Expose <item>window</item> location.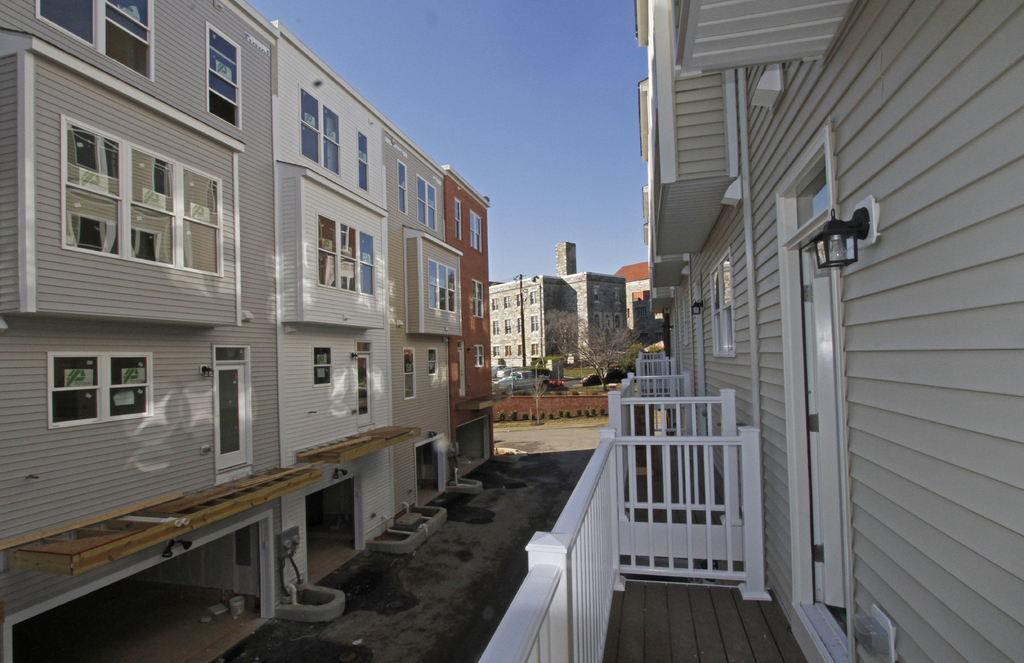
Exposed at region(492, 291, 540, 358).
